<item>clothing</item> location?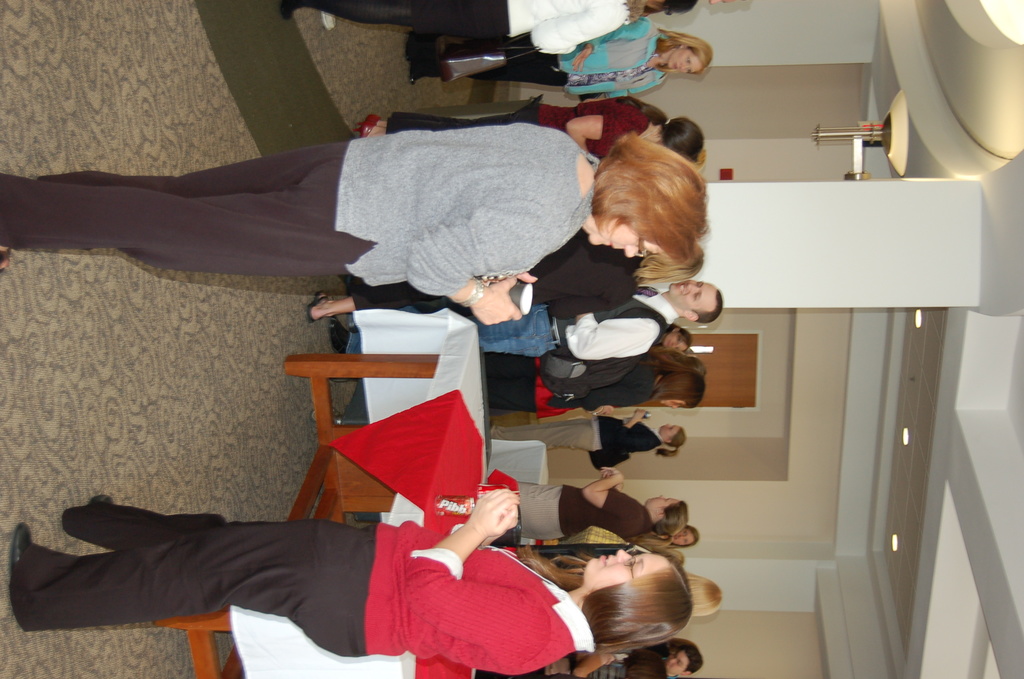
344 290 682 358
